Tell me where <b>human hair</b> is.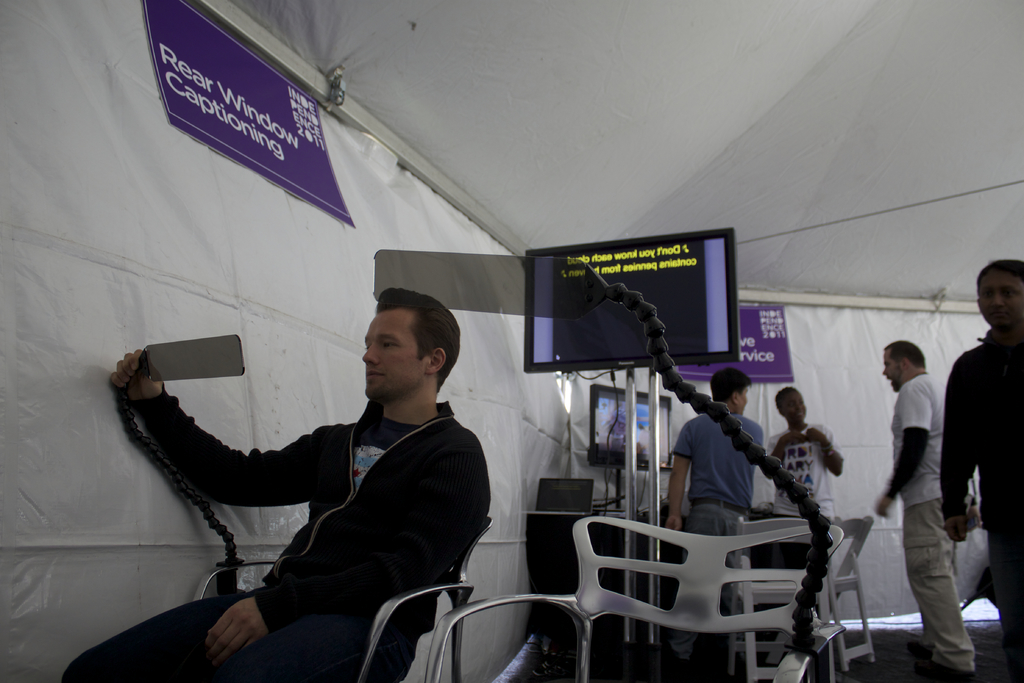
<b>human hair</b> is at 708, 365, 745, 407.
